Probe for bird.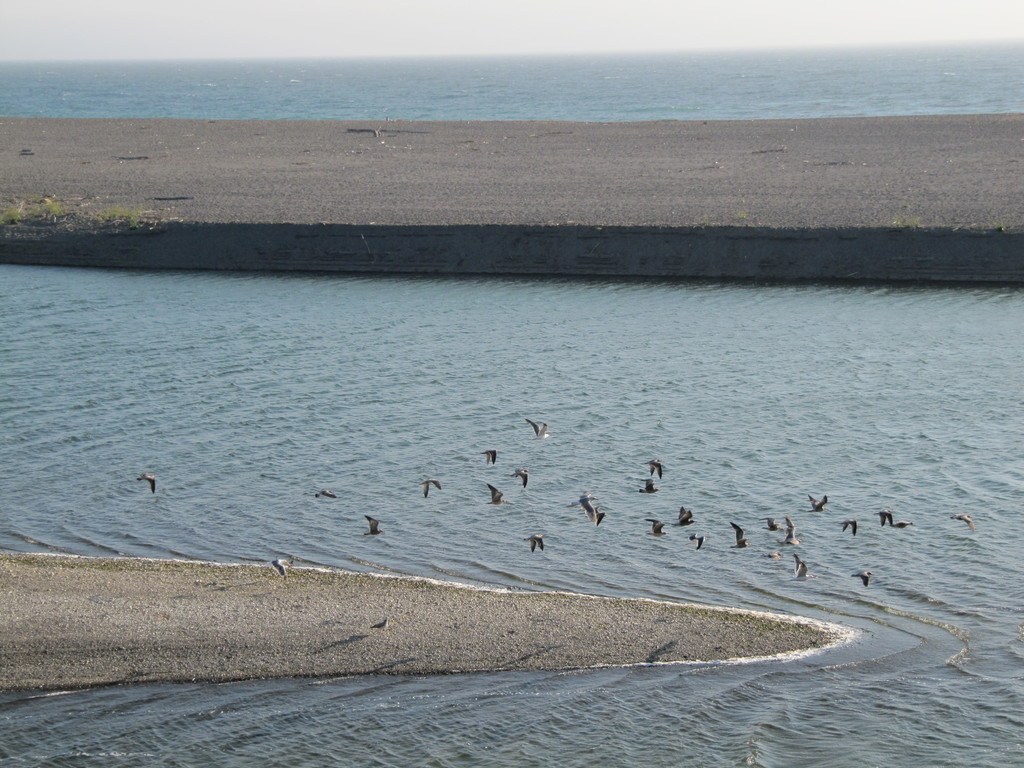
Probe result: 886:519:913:530.
